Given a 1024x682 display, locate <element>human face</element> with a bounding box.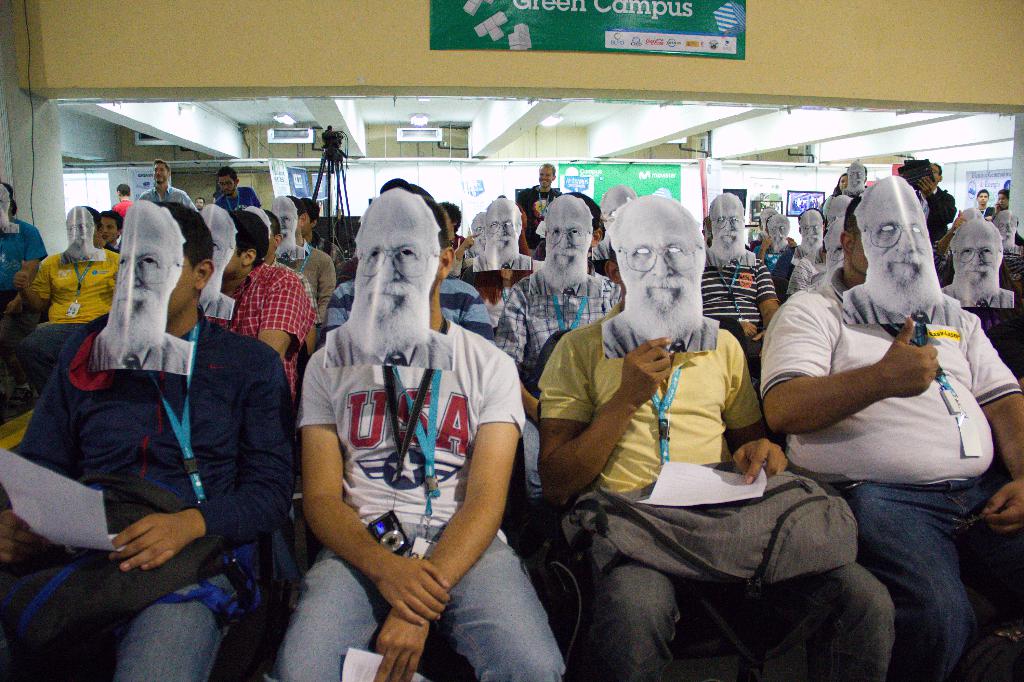
Located: 846:165:866:190.
